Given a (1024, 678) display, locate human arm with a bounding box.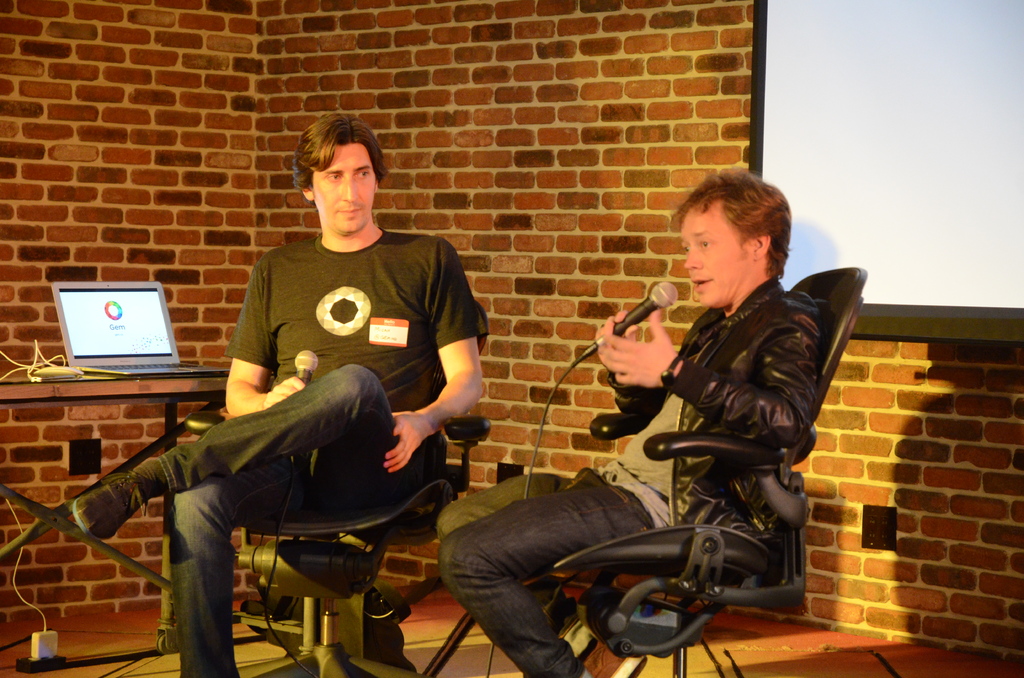
Located: <region>227, 261, 303, 415</region>.
